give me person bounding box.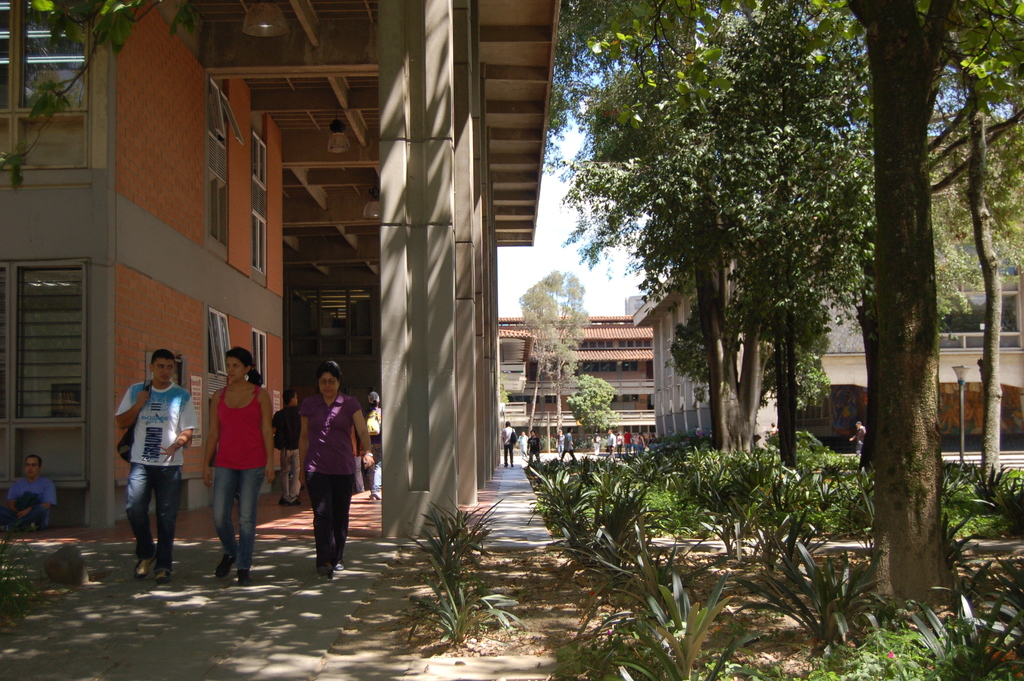
<region>273, 391, 300, 507</region>.
